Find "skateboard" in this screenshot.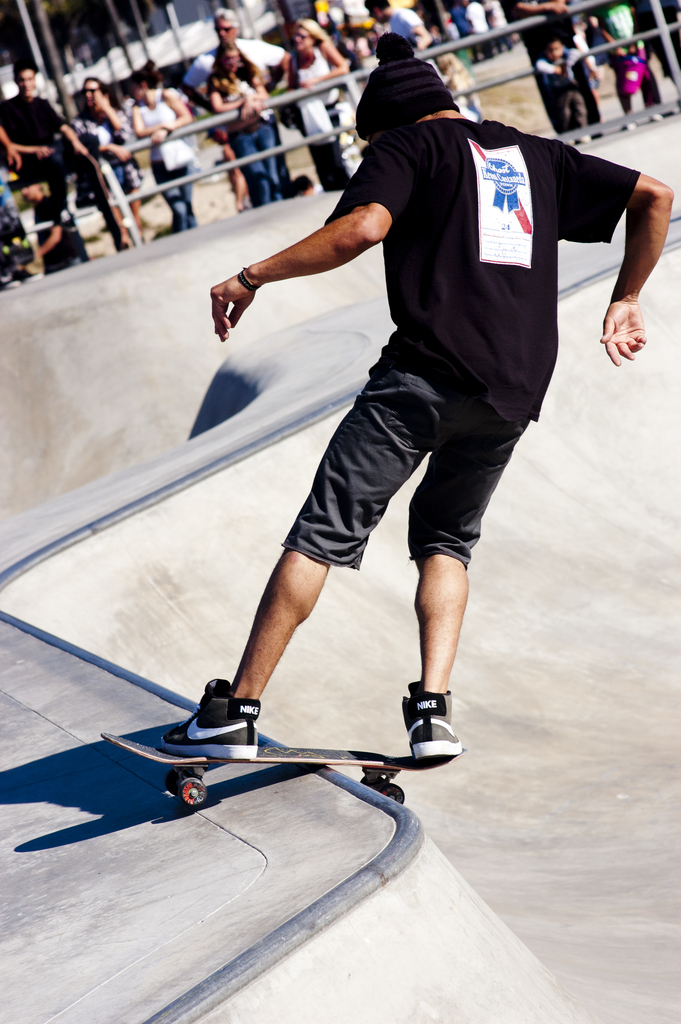
The bounding box for "skateboard" is locate(93, 724, 454, 825).
